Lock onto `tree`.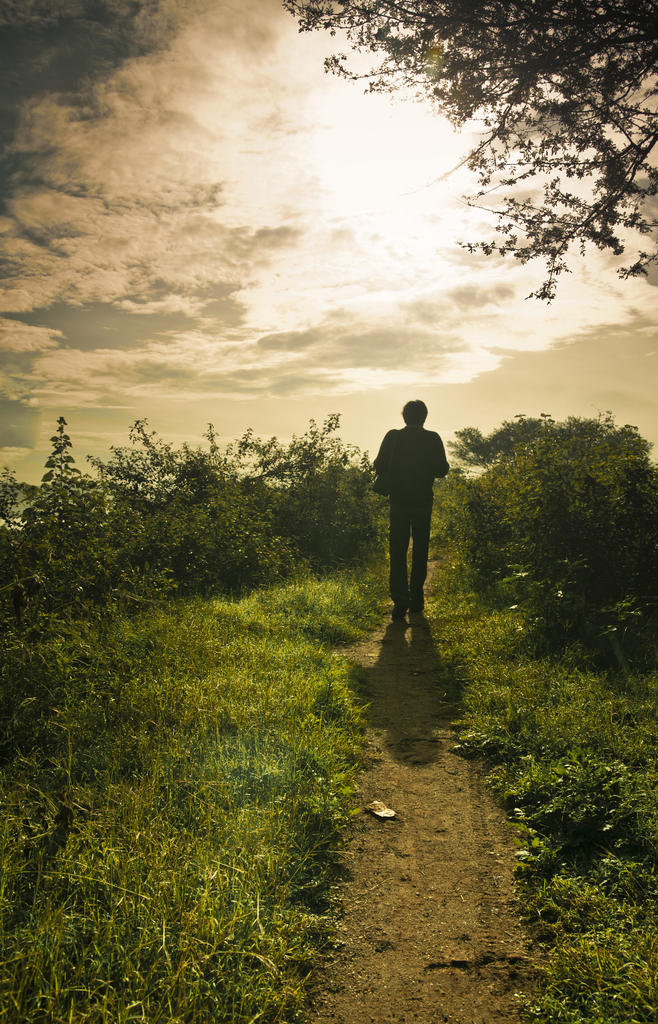
Locked: crop(252, 0, 657, 321).
